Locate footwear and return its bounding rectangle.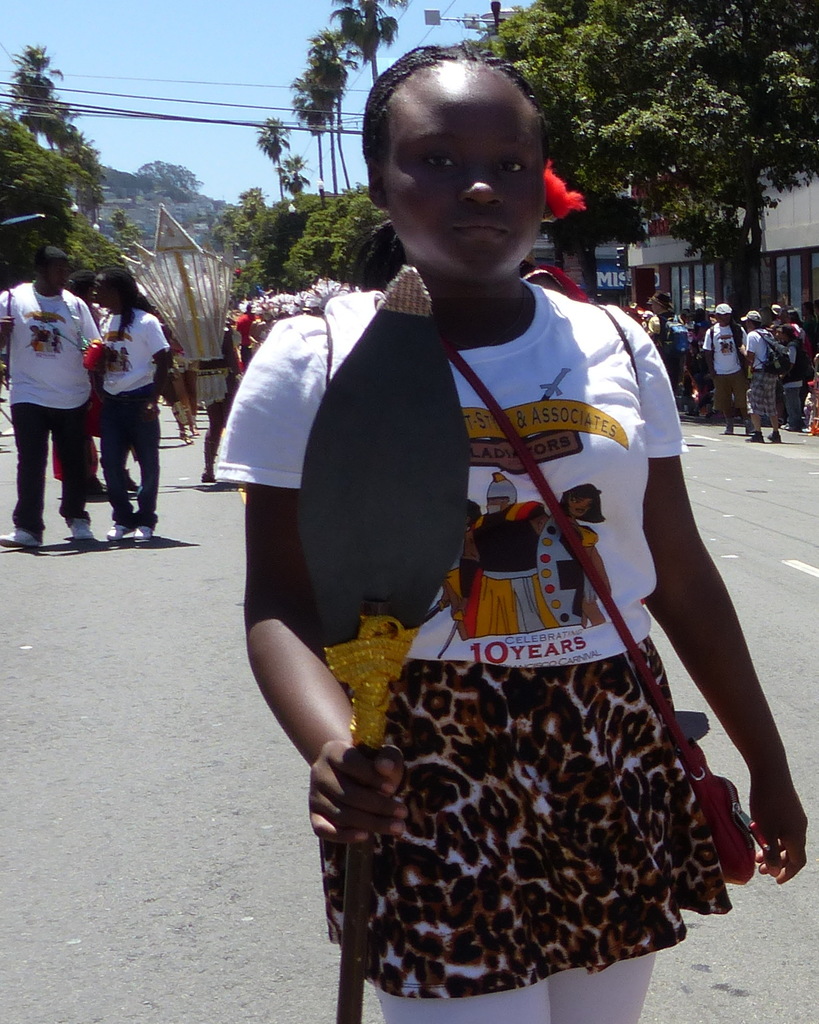
(left=107, top=524, right=134, bottom=543).
